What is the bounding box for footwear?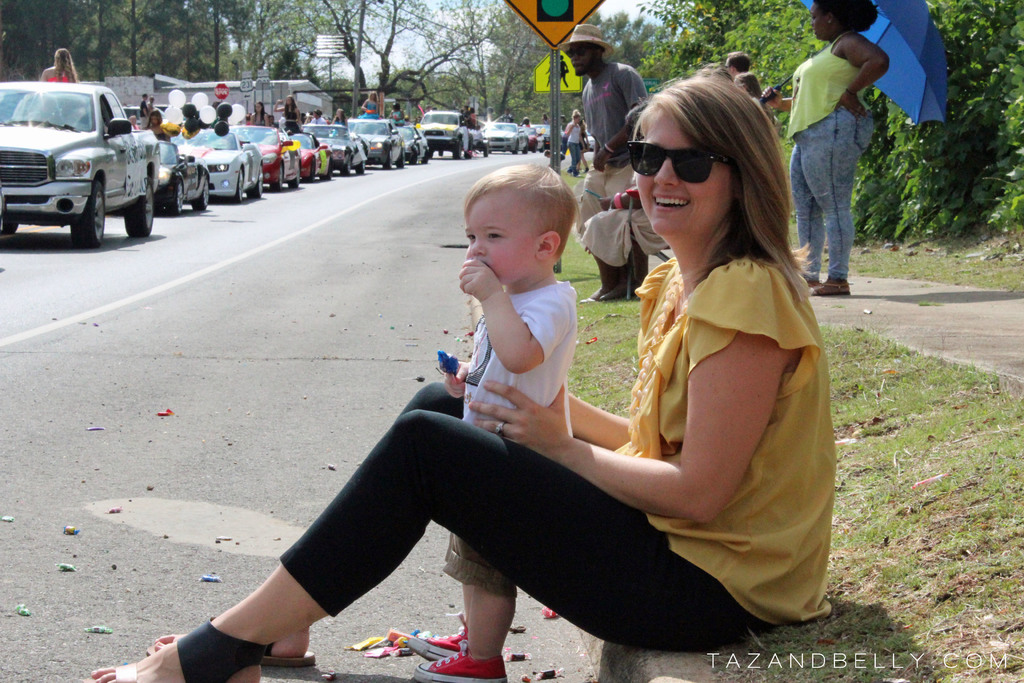
bbox=(81, 612, 279, 682).
